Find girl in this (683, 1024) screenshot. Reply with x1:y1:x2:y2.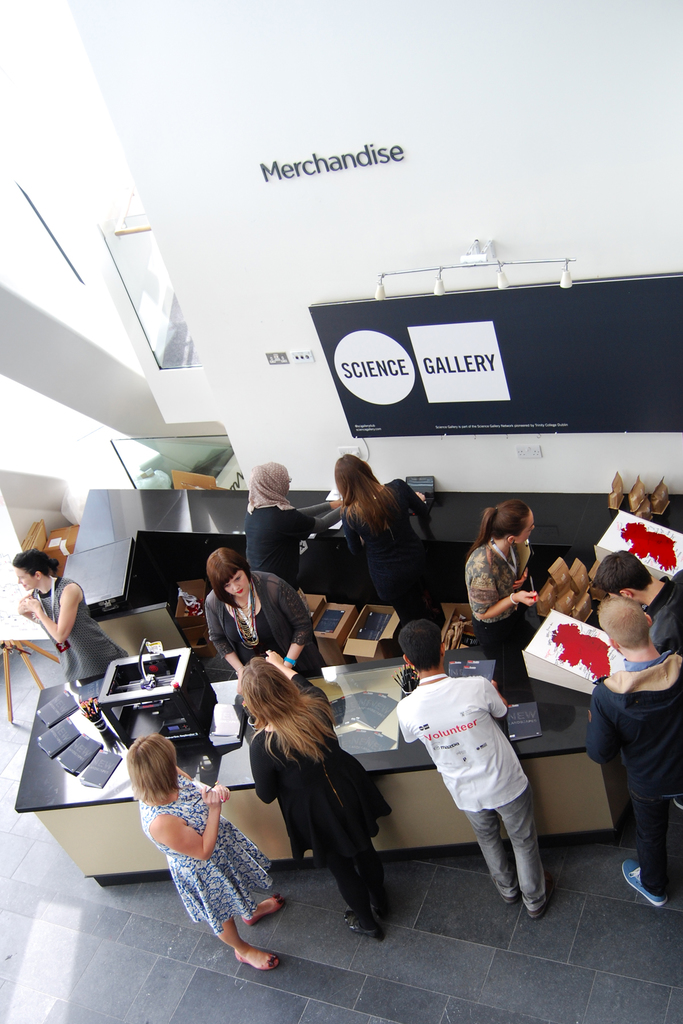
13:543:139:706.
